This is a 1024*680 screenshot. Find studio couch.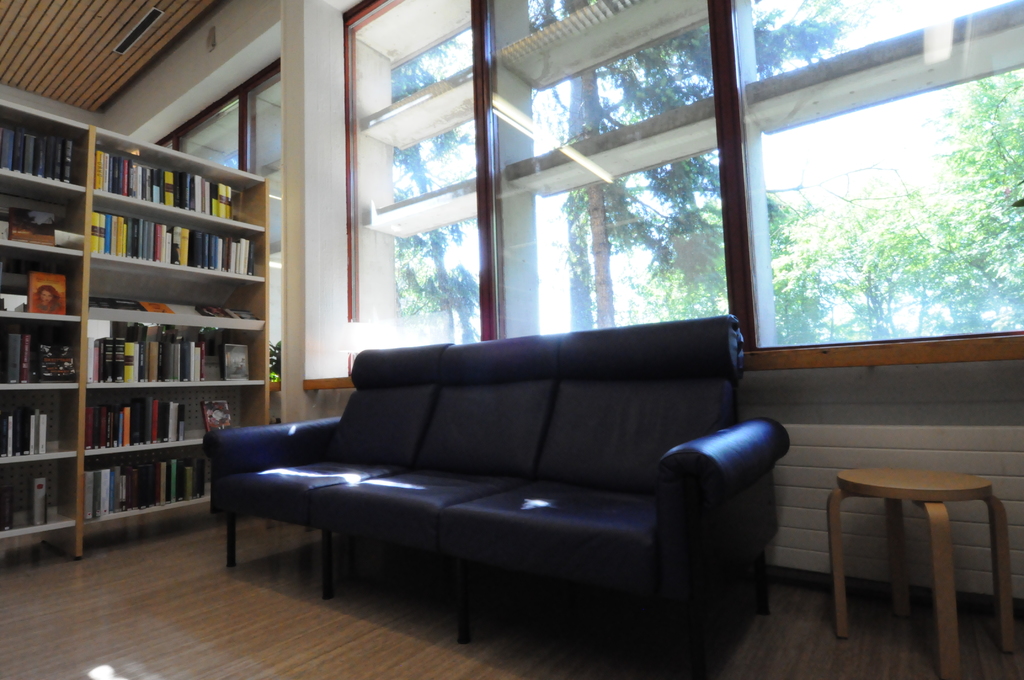
Bounding box: [200, 307, 792, 679].
